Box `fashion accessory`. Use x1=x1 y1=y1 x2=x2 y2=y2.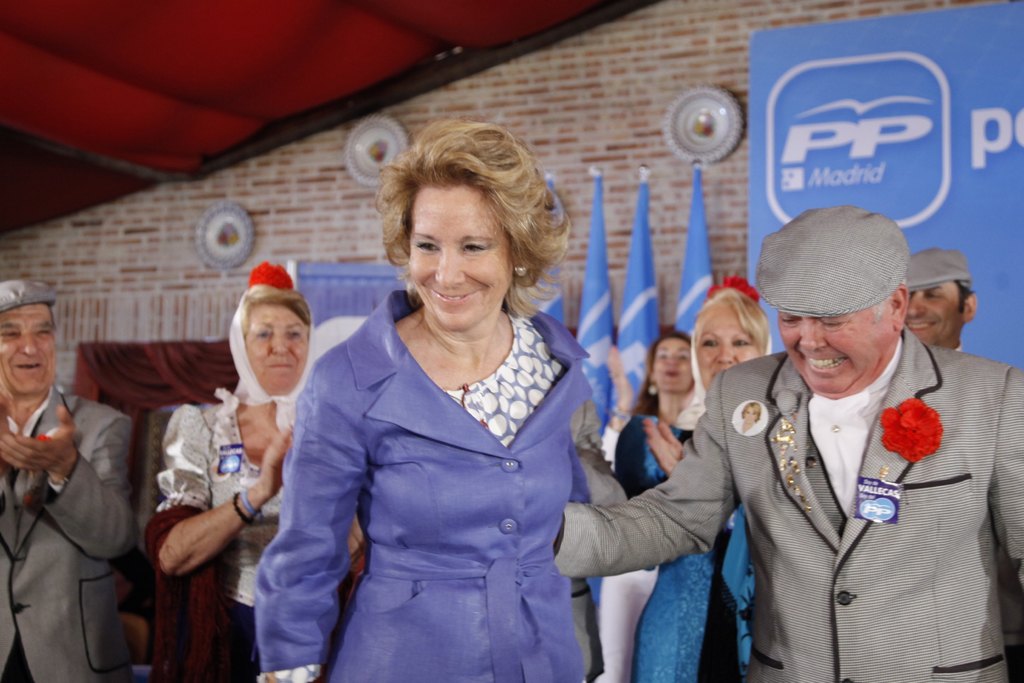
x1=878 y1=397 x2=941 y2=469.
